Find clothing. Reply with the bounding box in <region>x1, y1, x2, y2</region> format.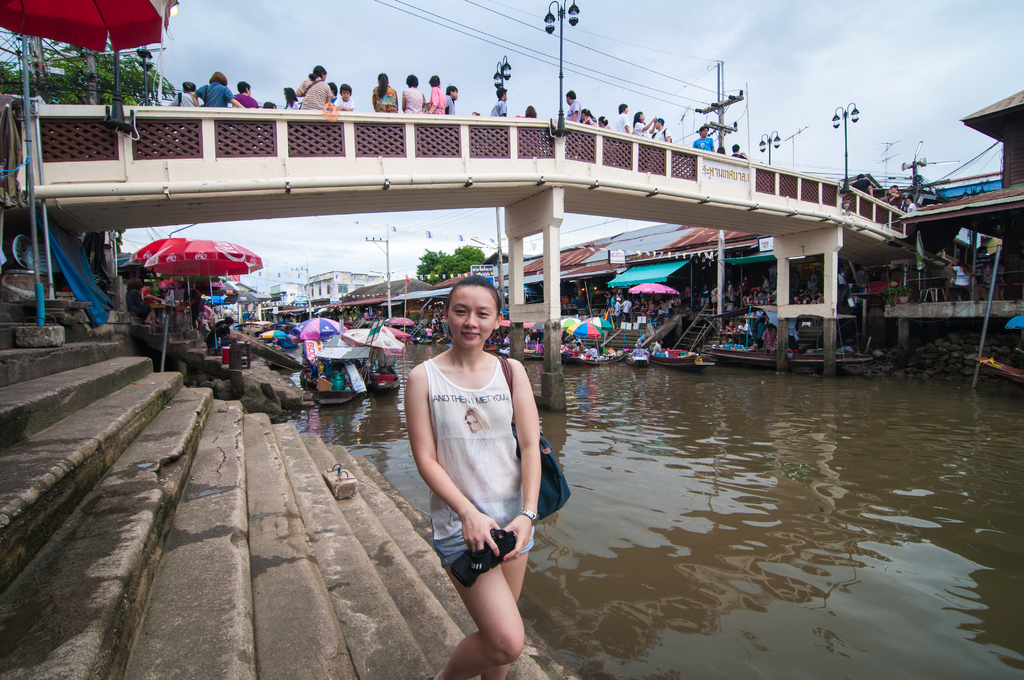
<region>429, 87, 447, 113</region>.
